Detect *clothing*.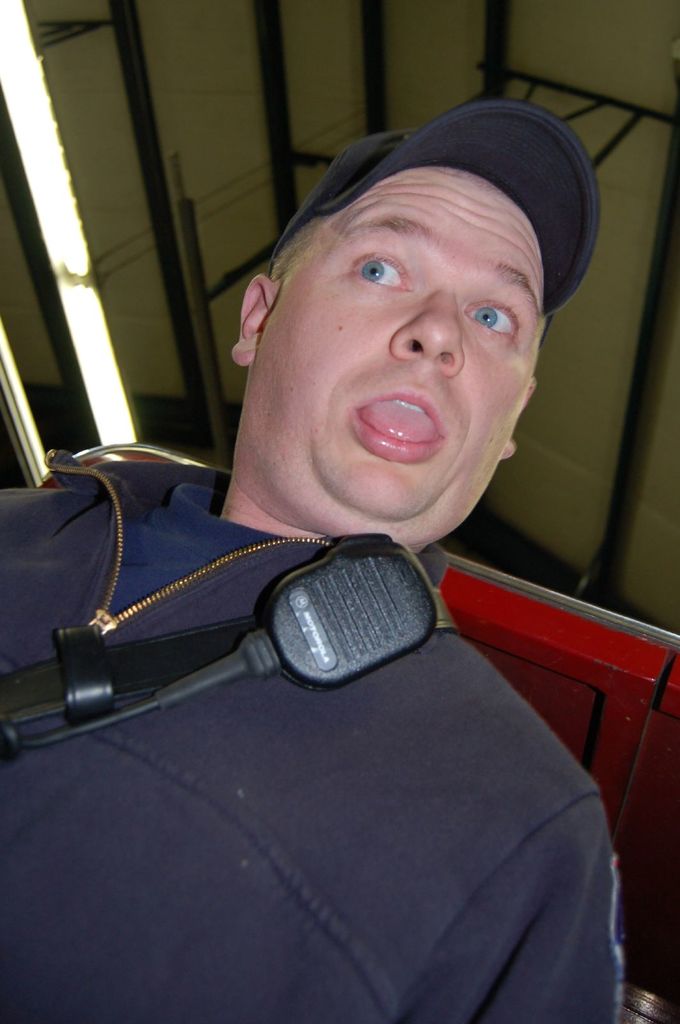
Detected at (61, 213, 650, 865).
